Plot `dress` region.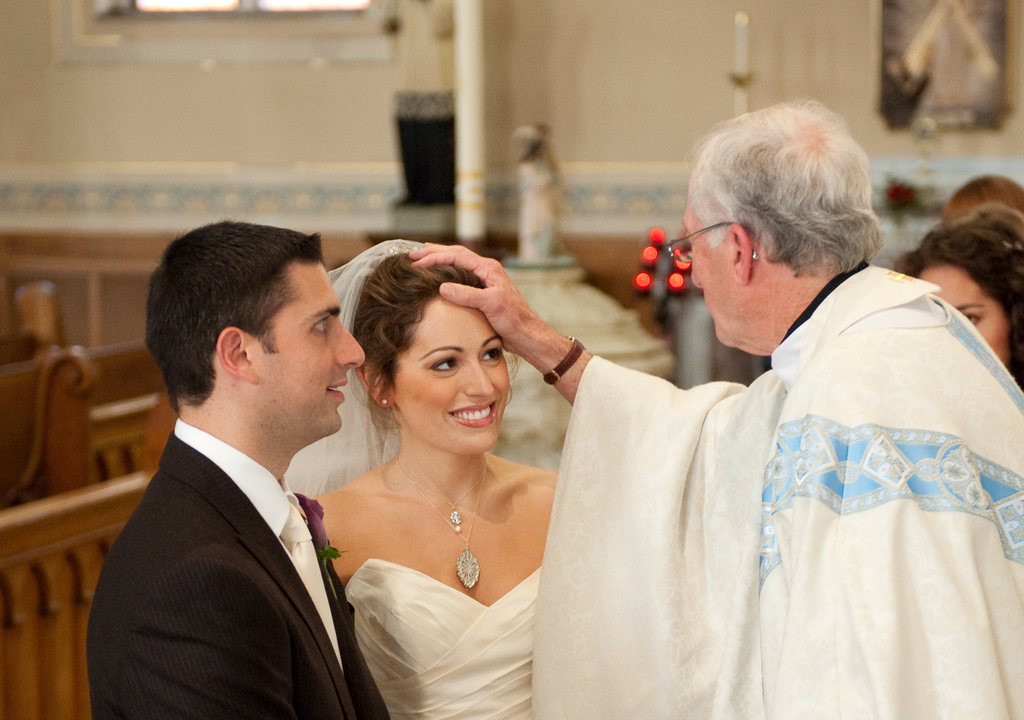
Plotted at 340, 558, 540, 719.
